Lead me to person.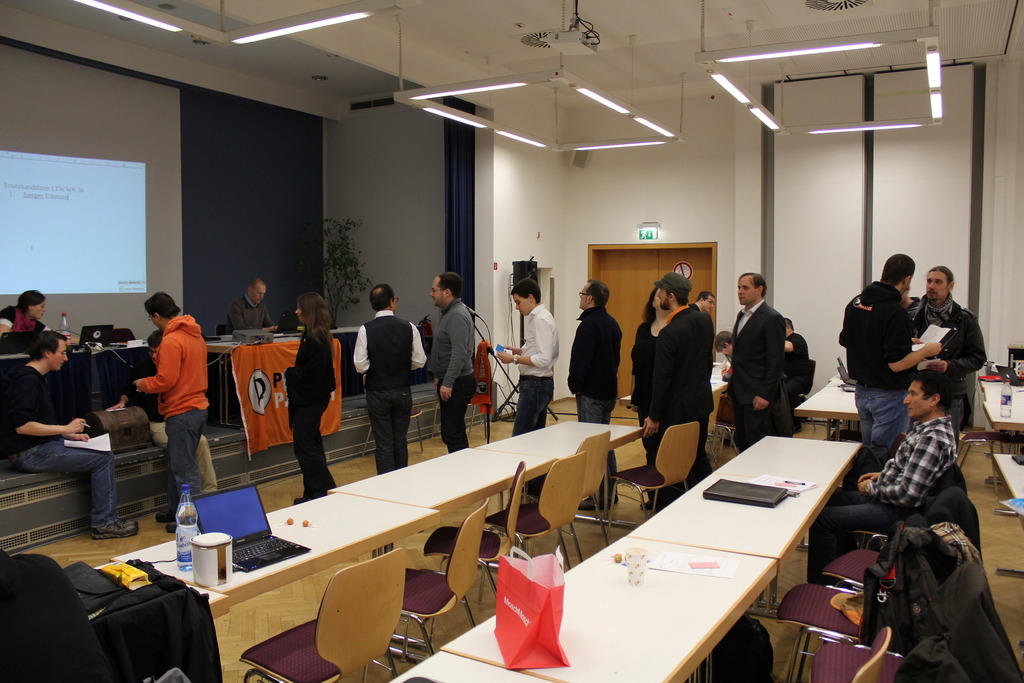
Lead to pyautogui.locateOnScreen(491, 283, 559, 431).
